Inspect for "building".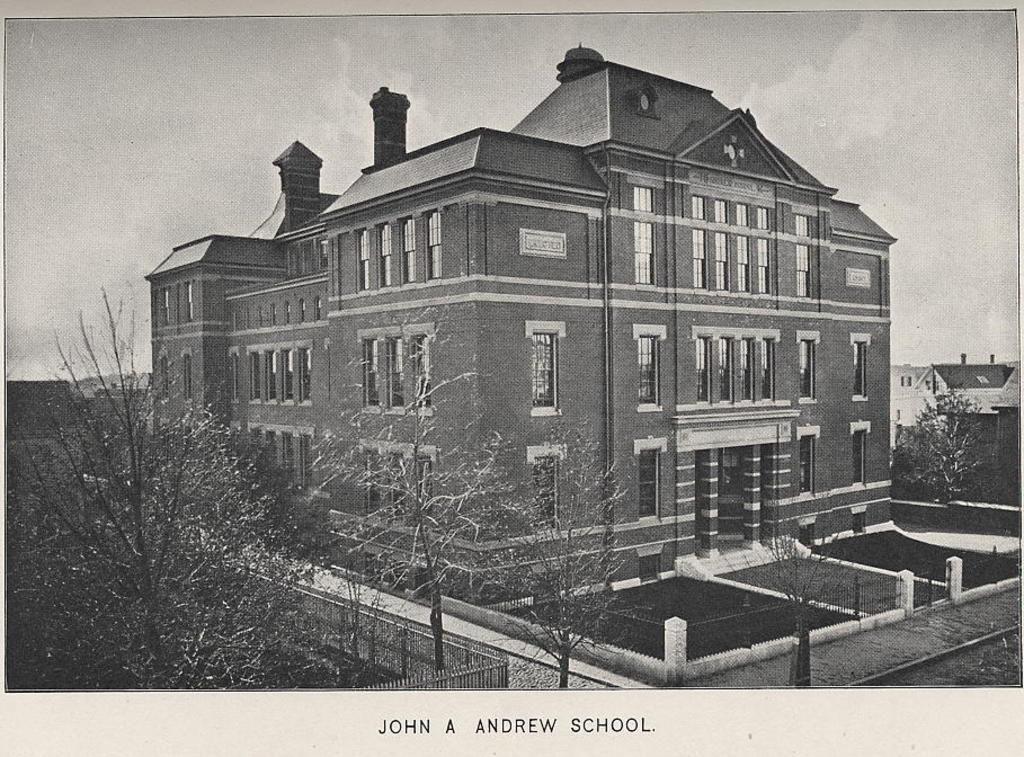
Inspection: BBox(146, 43, 898, 615).
